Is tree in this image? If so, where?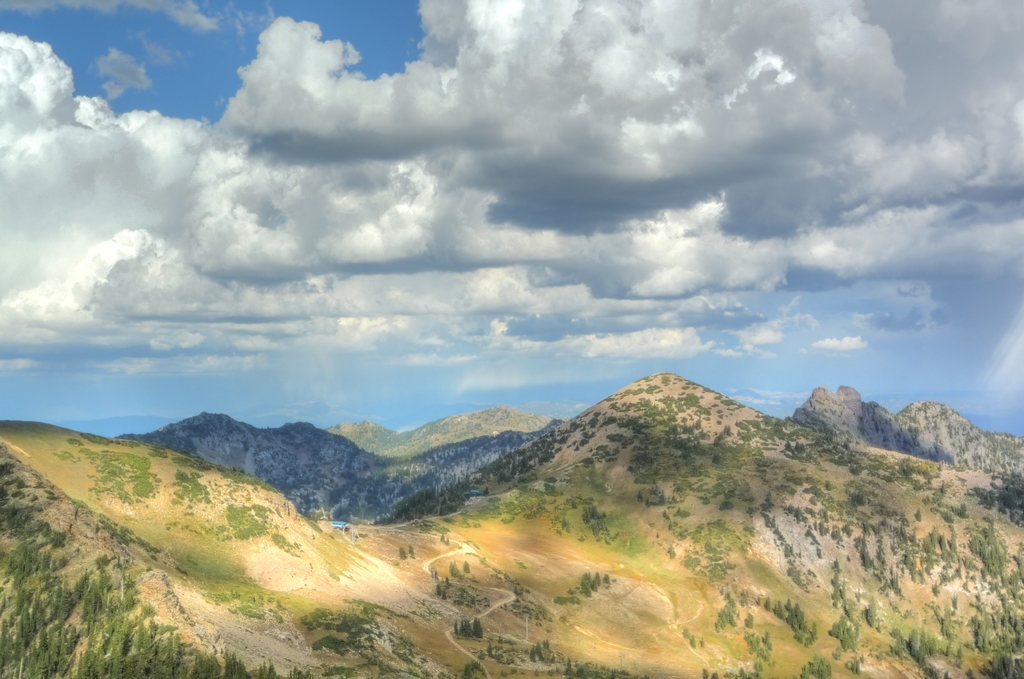
Yes, at bbox=(534, 639, 546, 660).
